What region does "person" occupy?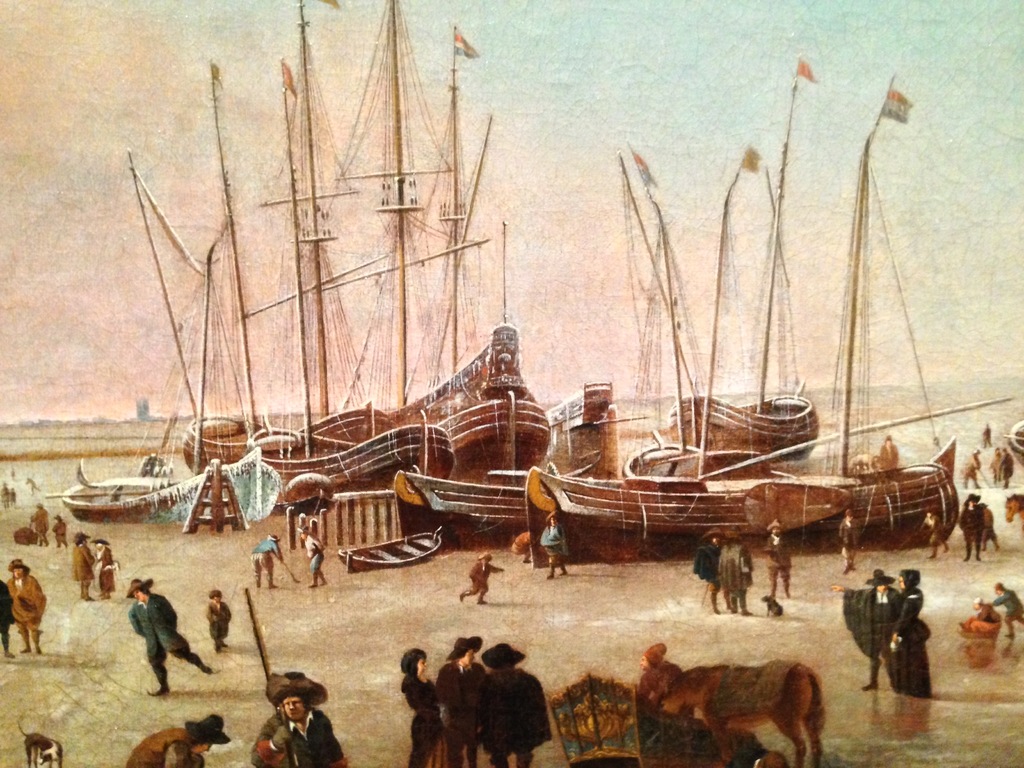
966/495/995/561.
